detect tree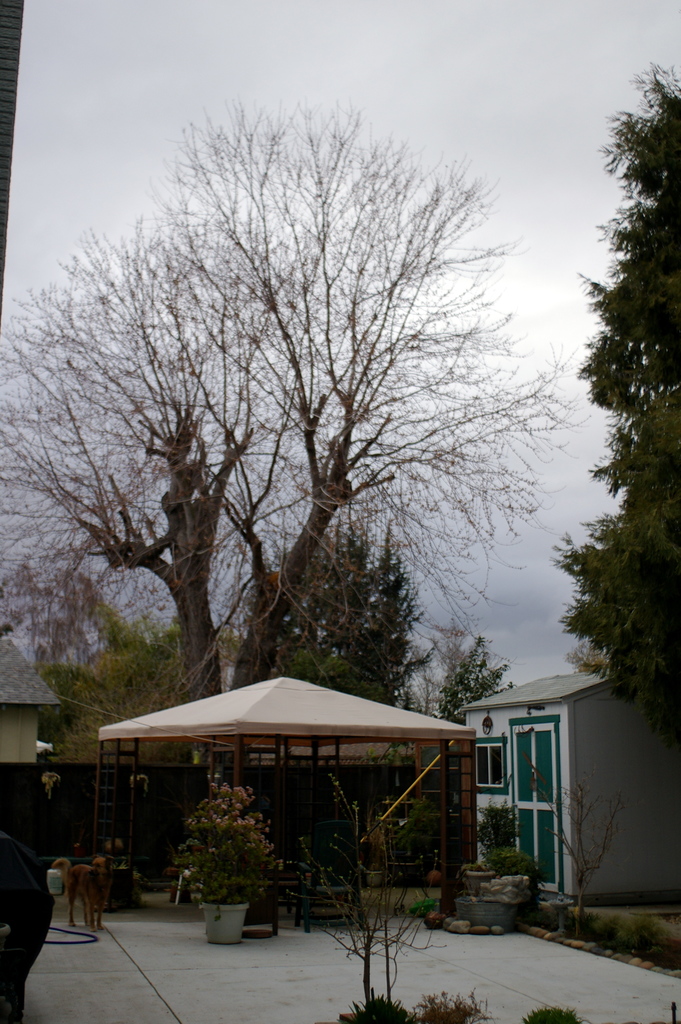
{"x1": 552, "y1": 65, "x2": 680, "y2": 755}
